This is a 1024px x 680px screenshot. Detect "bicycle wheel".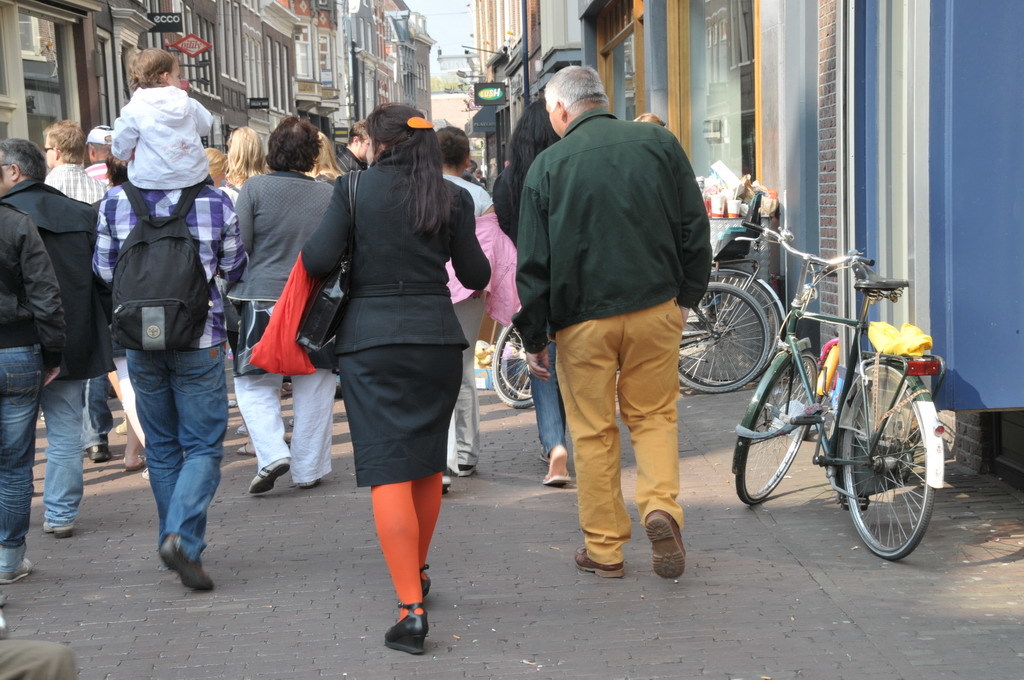
bbox=(844, 361, 953, 558).
